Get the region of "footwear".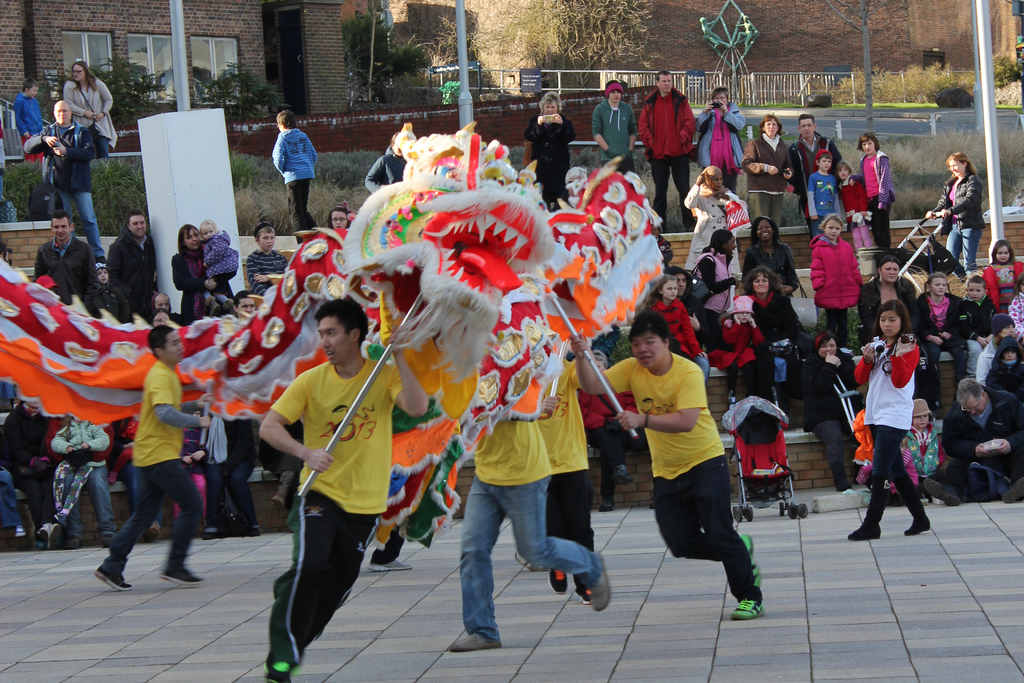
729:595:755:621.
